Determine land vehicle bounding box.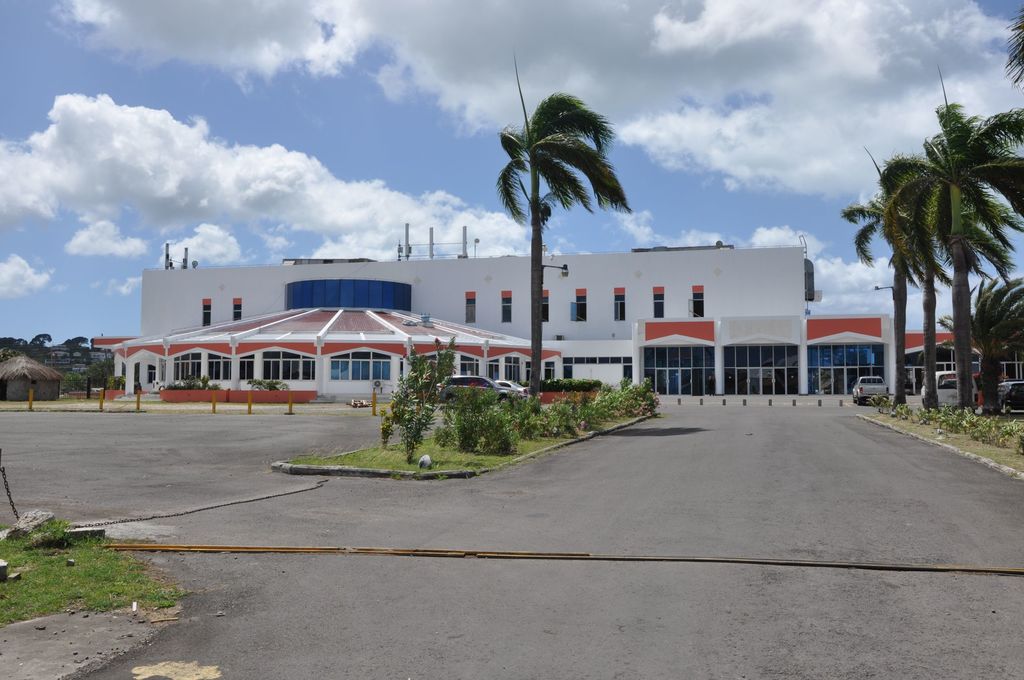
Determined: BBox(852, 379, 883, 401).
